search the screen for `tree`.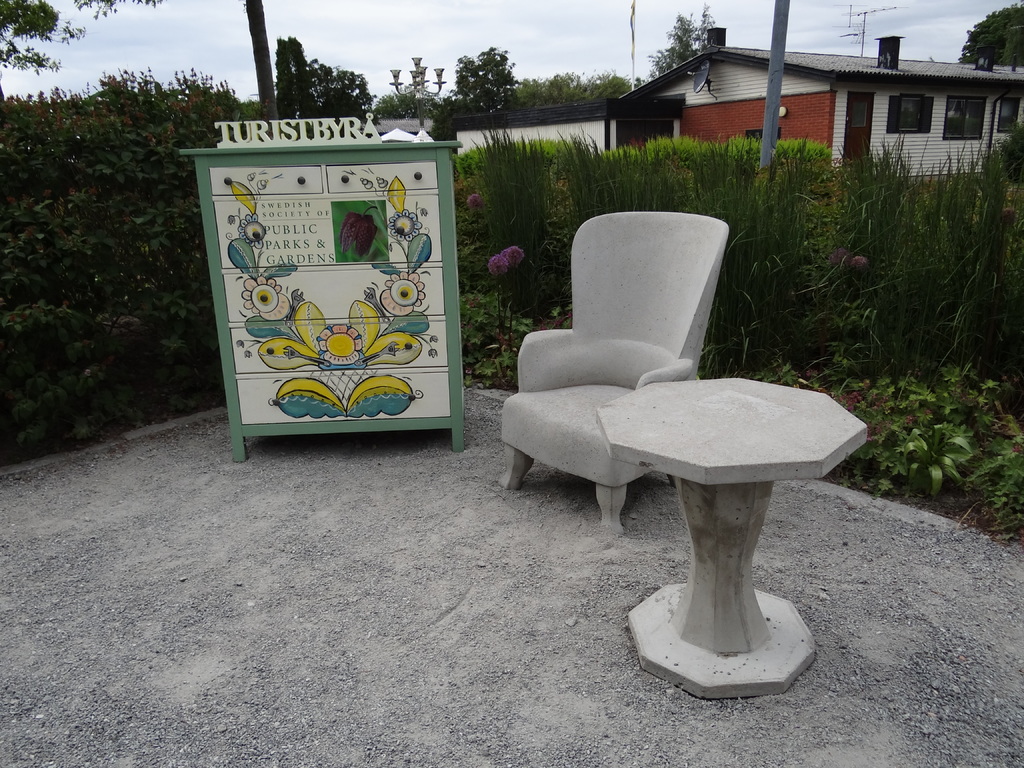
Found at x1=0 y1=0 x2=159 y2=98.
